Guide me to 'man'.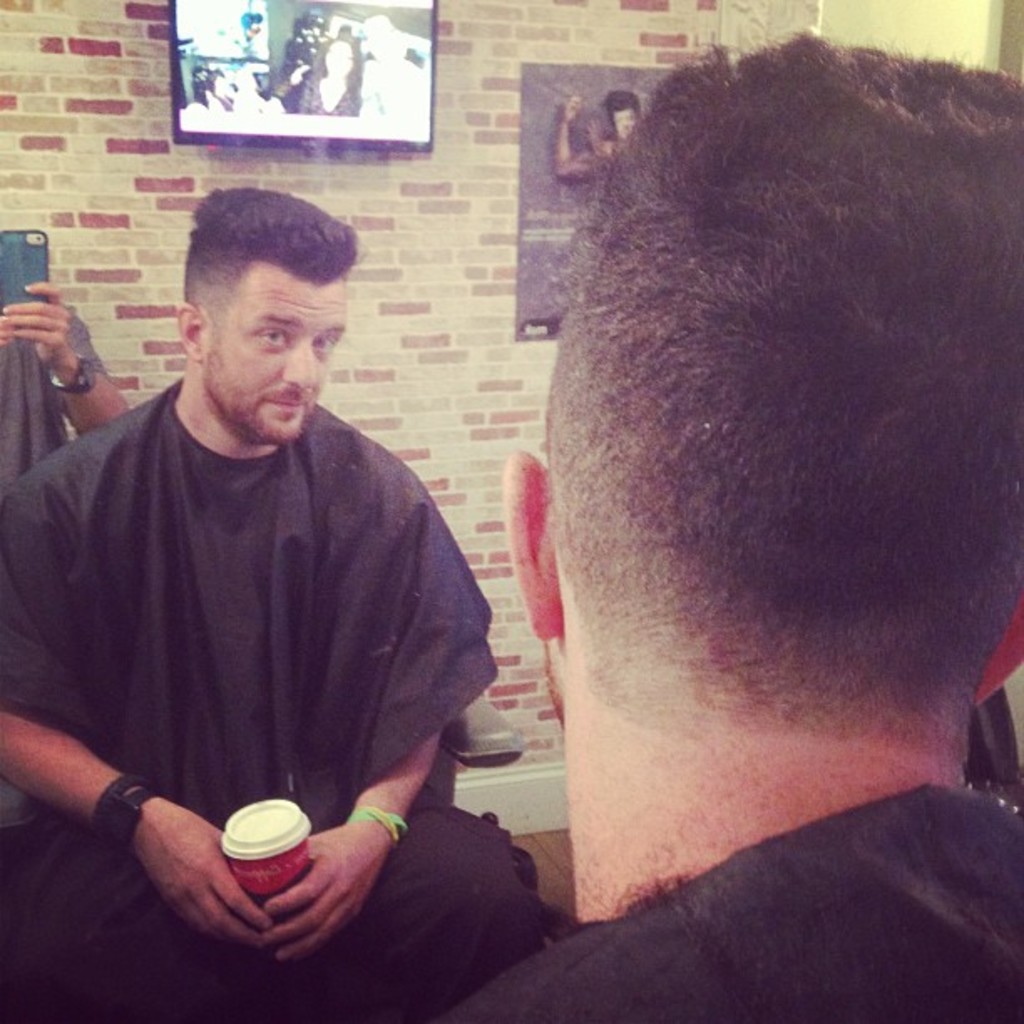
Guidance: <region>556, 79, 644, 177</region>.
